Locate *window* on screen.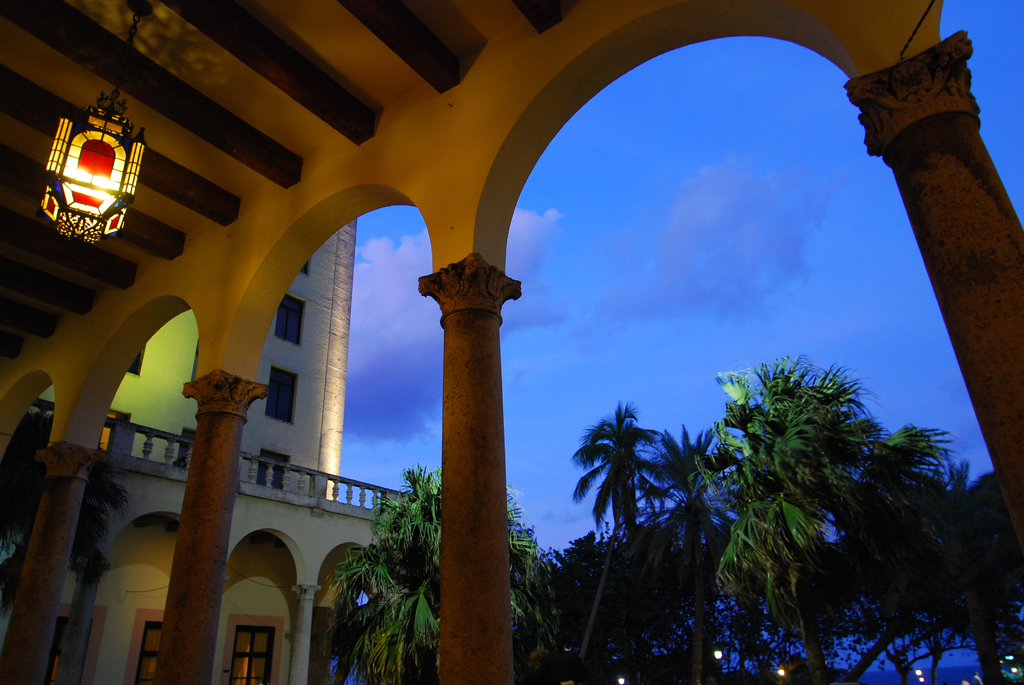
On screen at box=[268, 291, 307, 349].
